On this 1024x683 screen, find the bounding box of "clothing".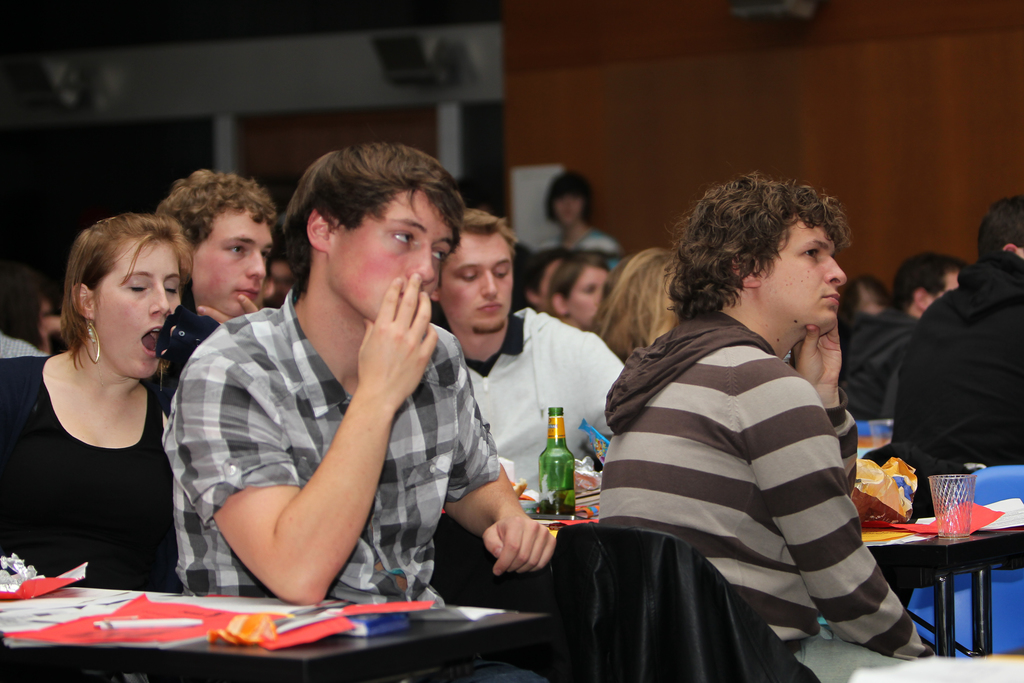
Bounding box: [472,302,627,482].
